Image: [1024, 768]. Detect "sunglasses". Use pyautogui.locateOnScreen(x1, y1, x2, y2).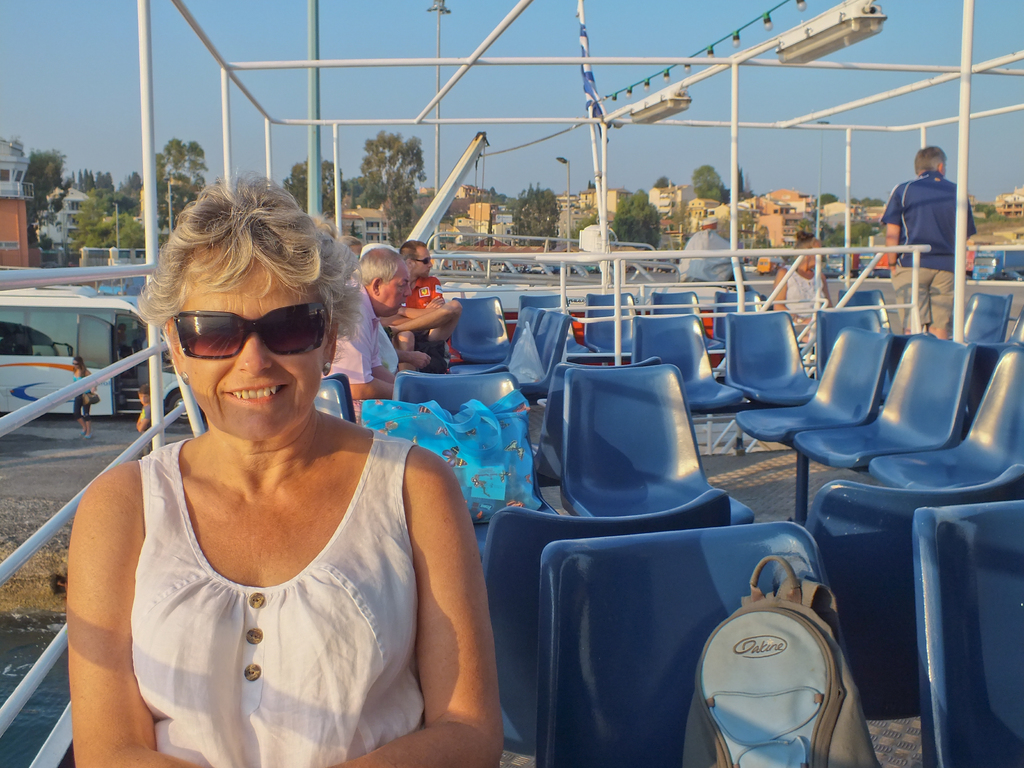
pyautogui.locateOnScreen(408, 255, 435, 267).
